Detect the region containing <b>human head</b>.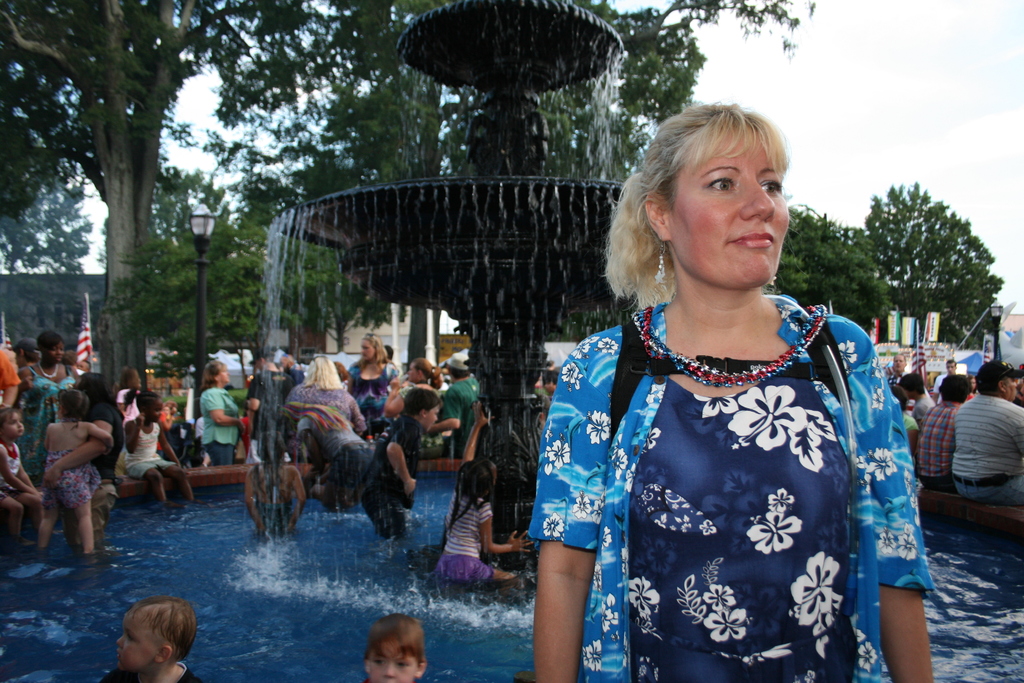
(138,394,164,425).
